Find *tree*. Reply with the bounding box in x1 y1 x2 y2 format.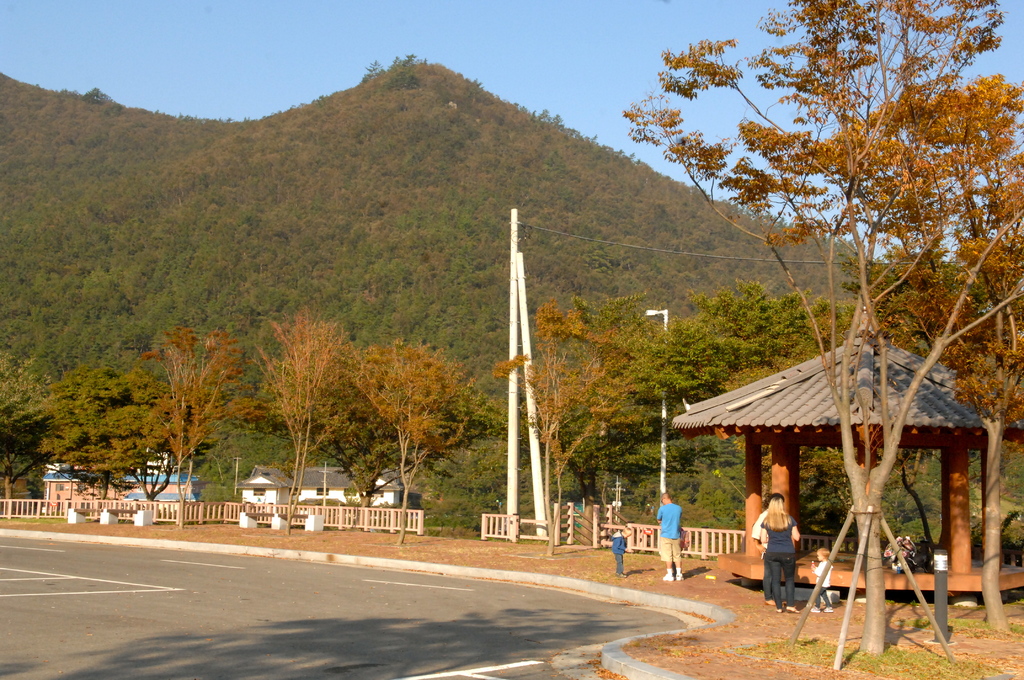
620 0 1023 652.
